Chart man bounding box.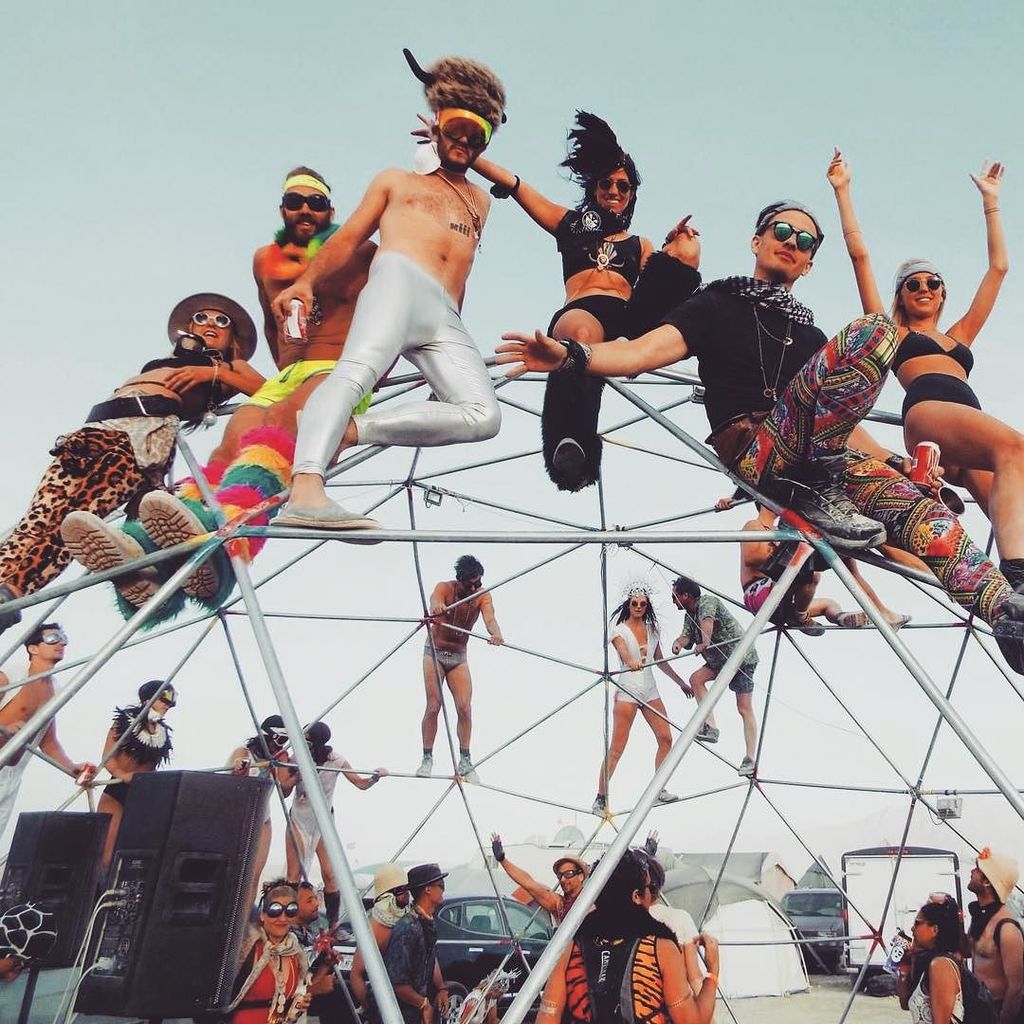
Charted: 662:570:763:781.
